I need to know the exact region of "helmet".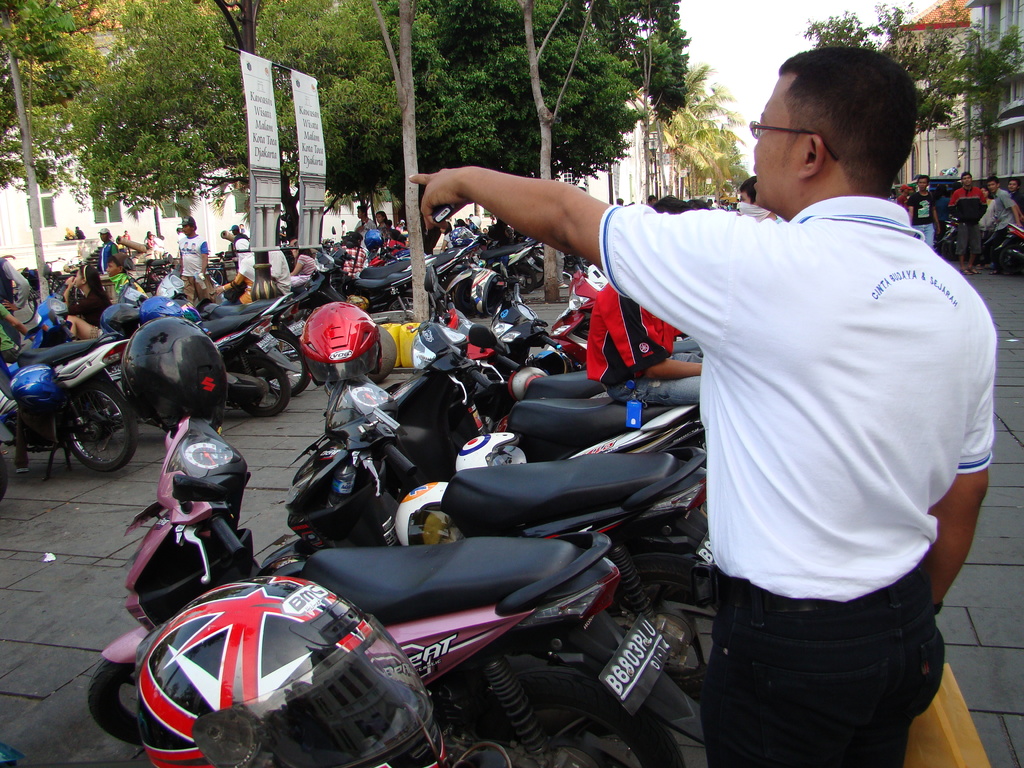
Region: <bbox>125, 317, 225, 433</bbox>.
